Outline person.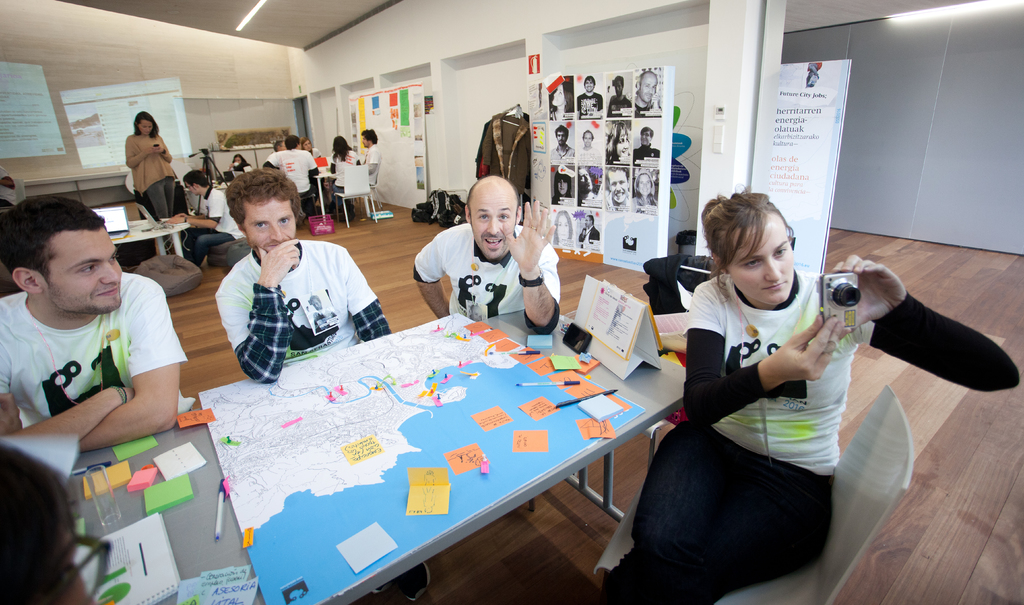
Outline: crop(181, 169, 246, 266).
